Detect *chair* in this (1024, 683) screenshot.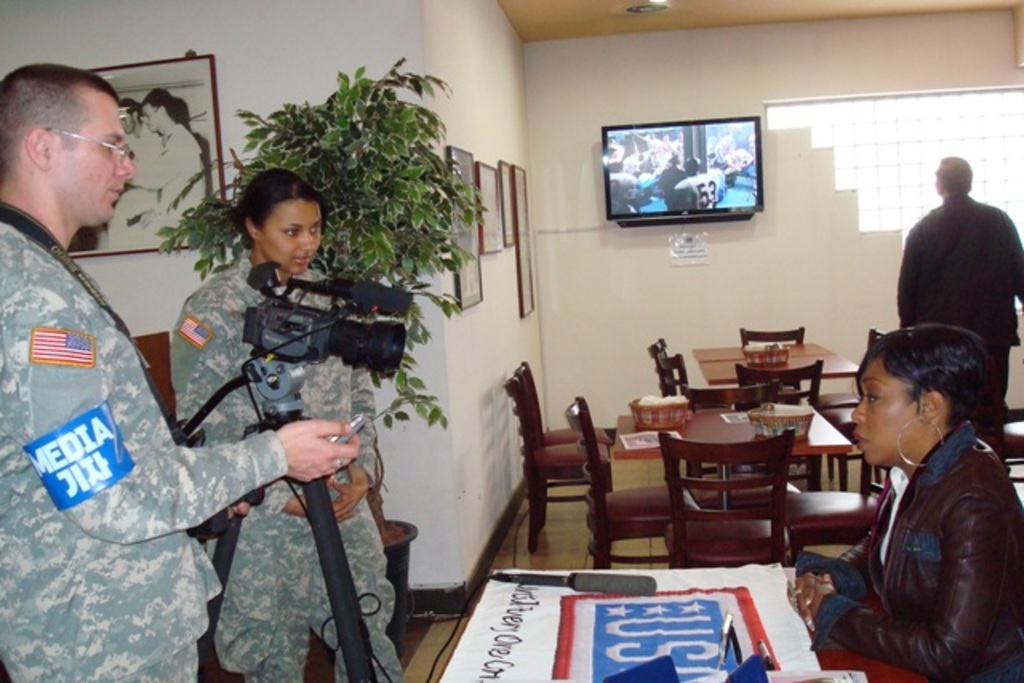
Detection: bbox(738, 360, 824, 406).
